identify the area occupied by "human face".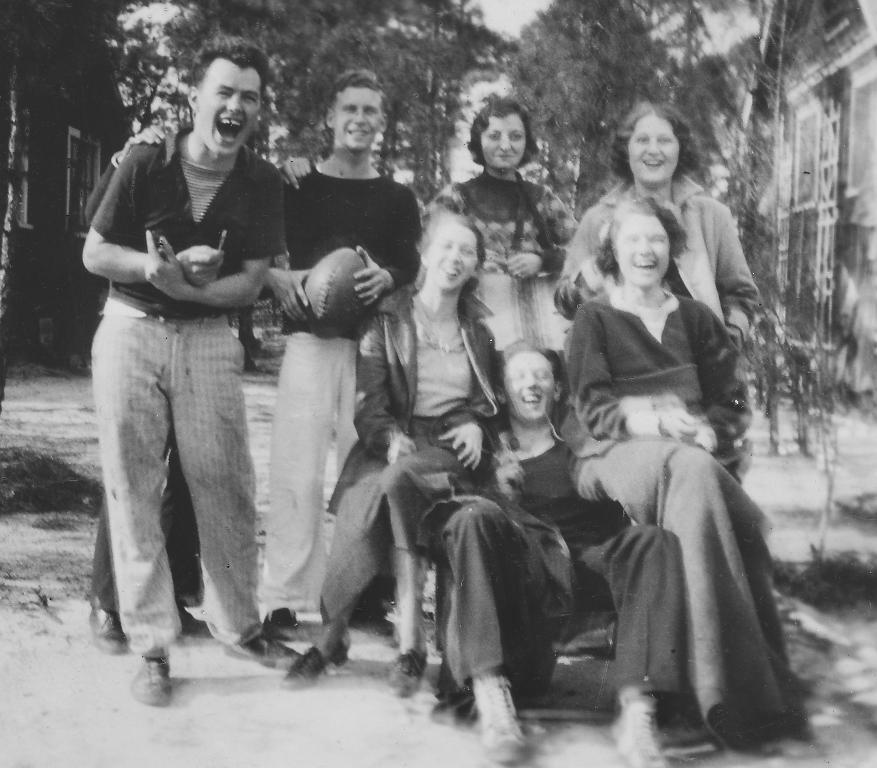
Area: left=421, top=221, right=480, bottom=291.
